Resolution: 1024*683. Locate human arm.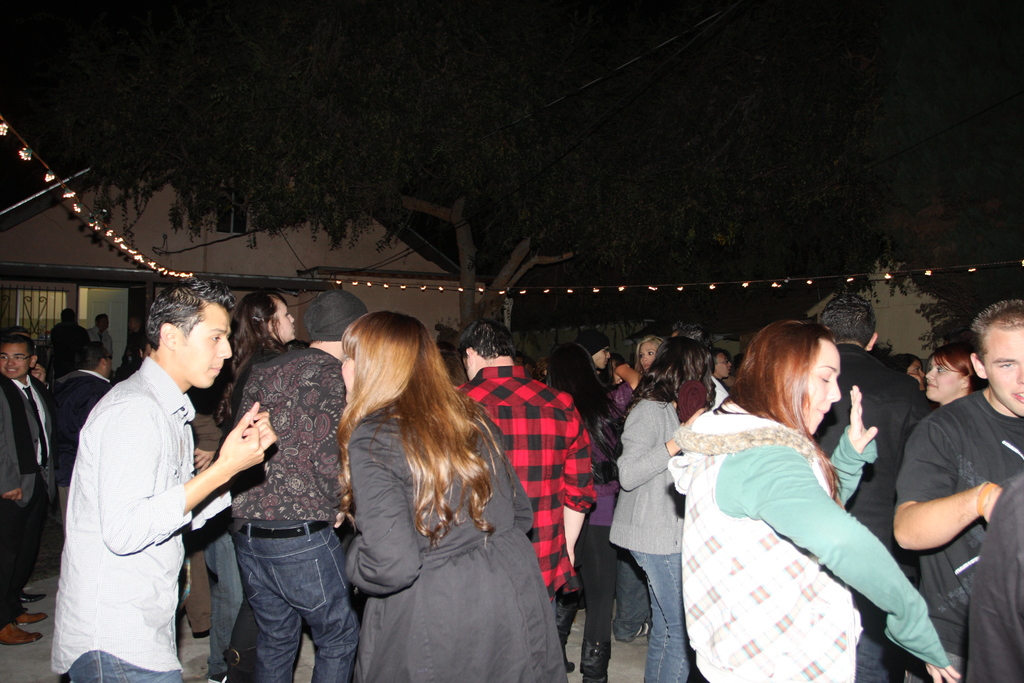
bbox=[92, 403, 252, 554].
